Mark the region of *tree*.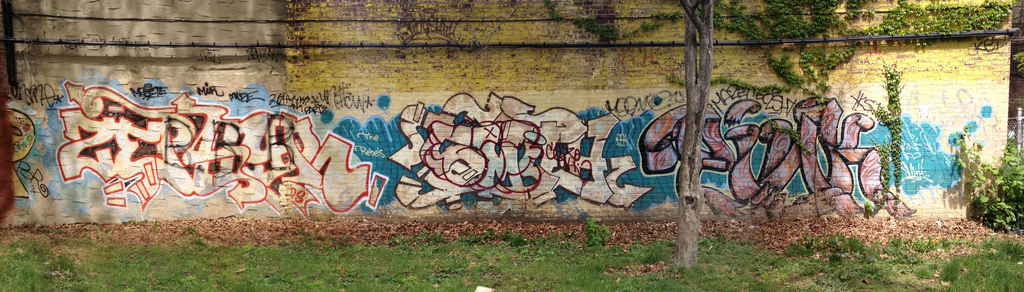
Region: 657:1:716:271.
